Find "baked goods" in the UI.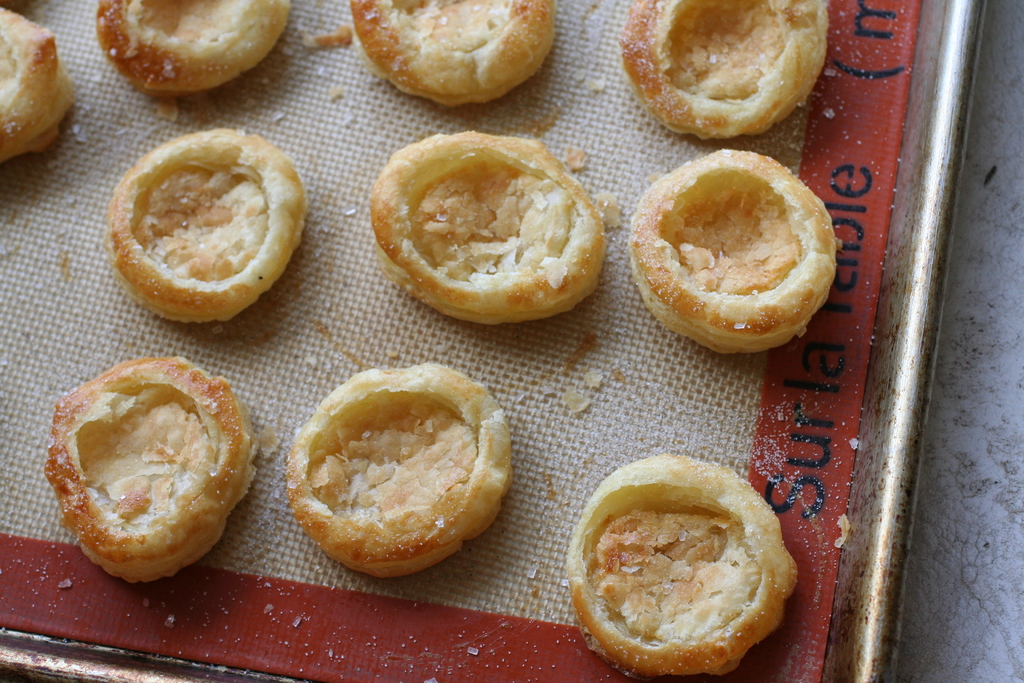
UI element at bbox(628, 151, 844, 358).
